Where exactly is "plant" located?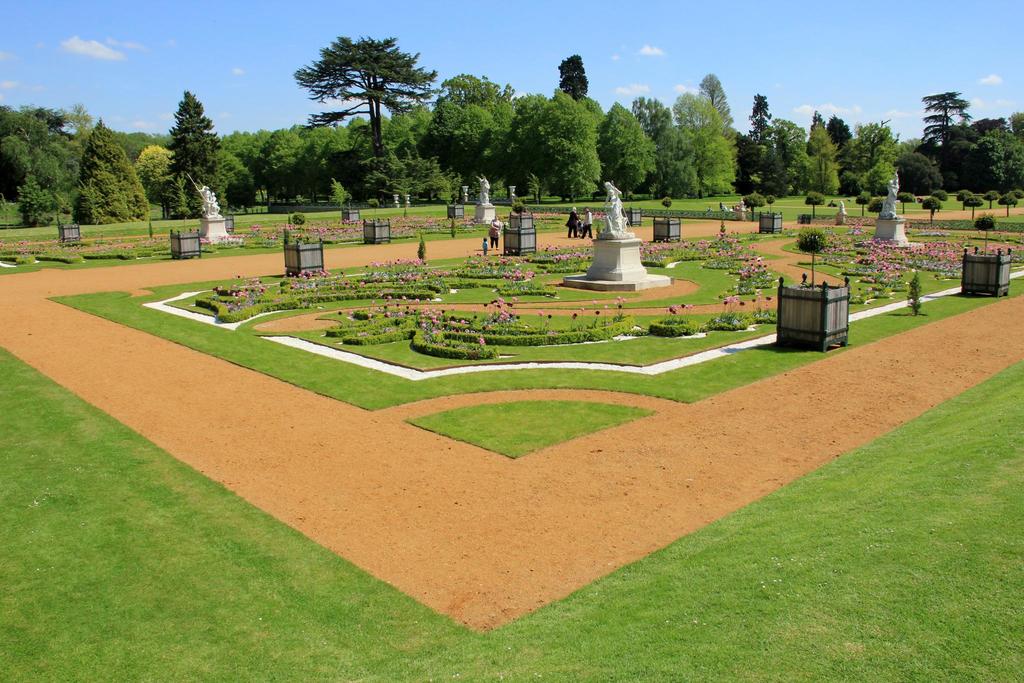
Its bounding box is 922:198:940:219.
